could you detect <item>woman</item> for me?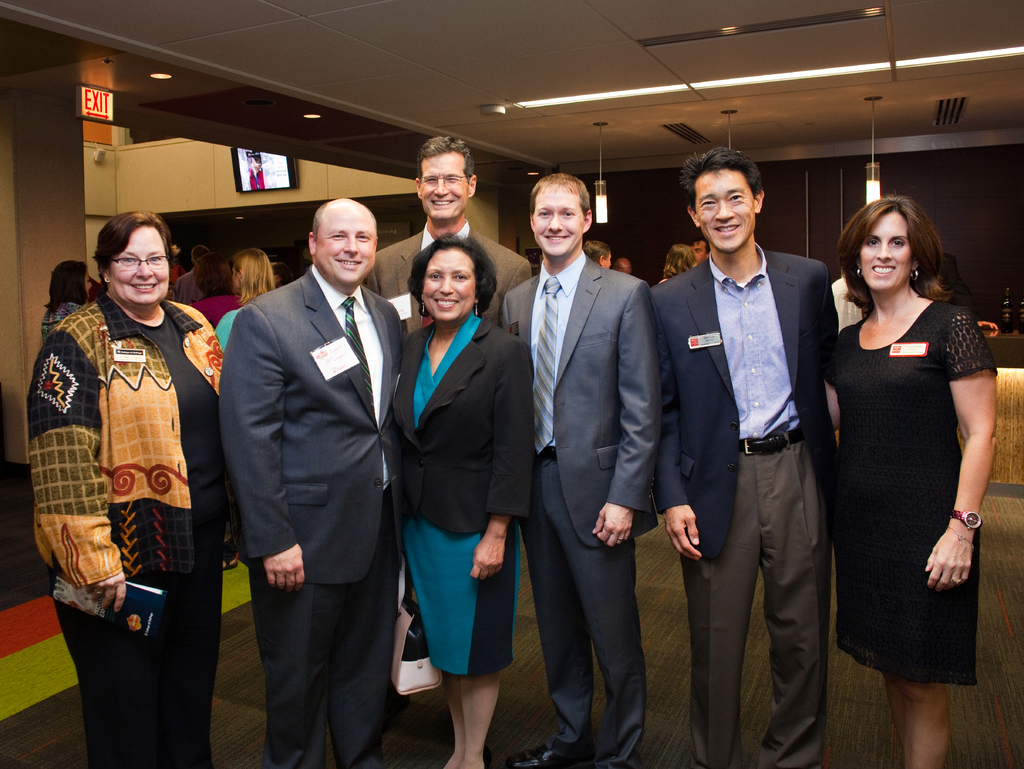
Detection result: <box>188,252,271,327</box>.
